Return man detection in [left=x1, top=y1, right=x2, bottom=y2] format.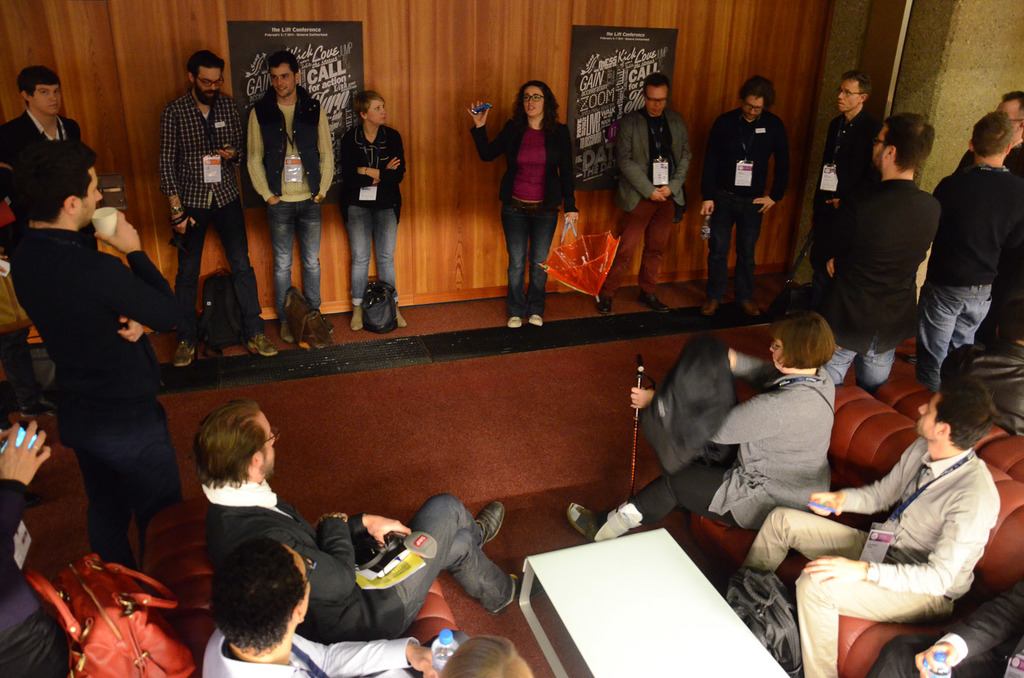
[left=241, top=45, right=334, bottom=345].
